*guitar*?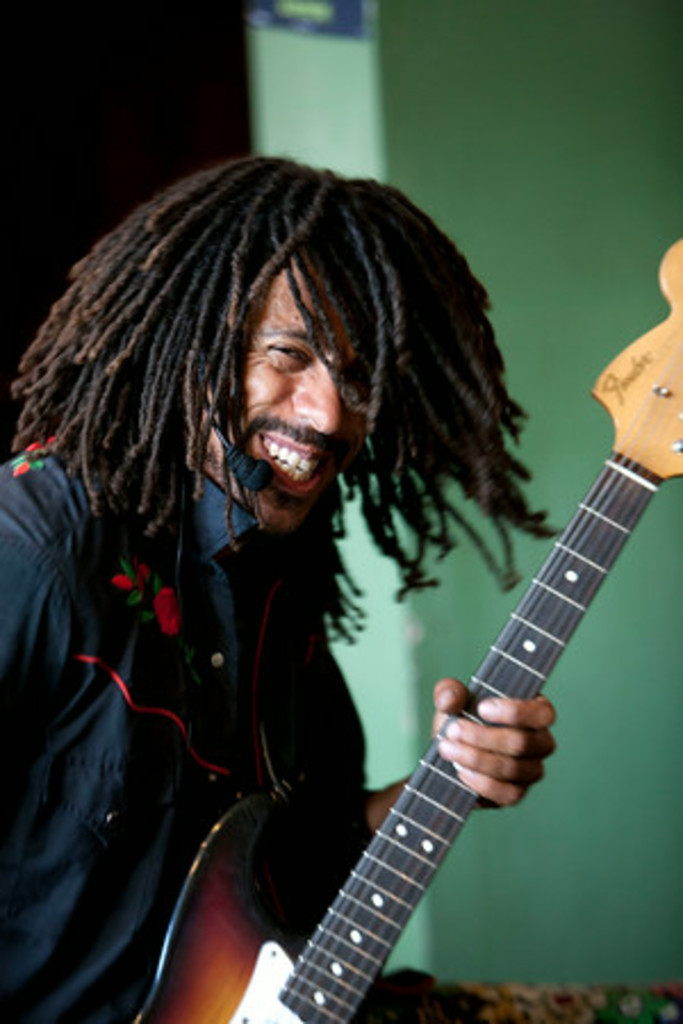
rect(127, 232, 681, 1022)
